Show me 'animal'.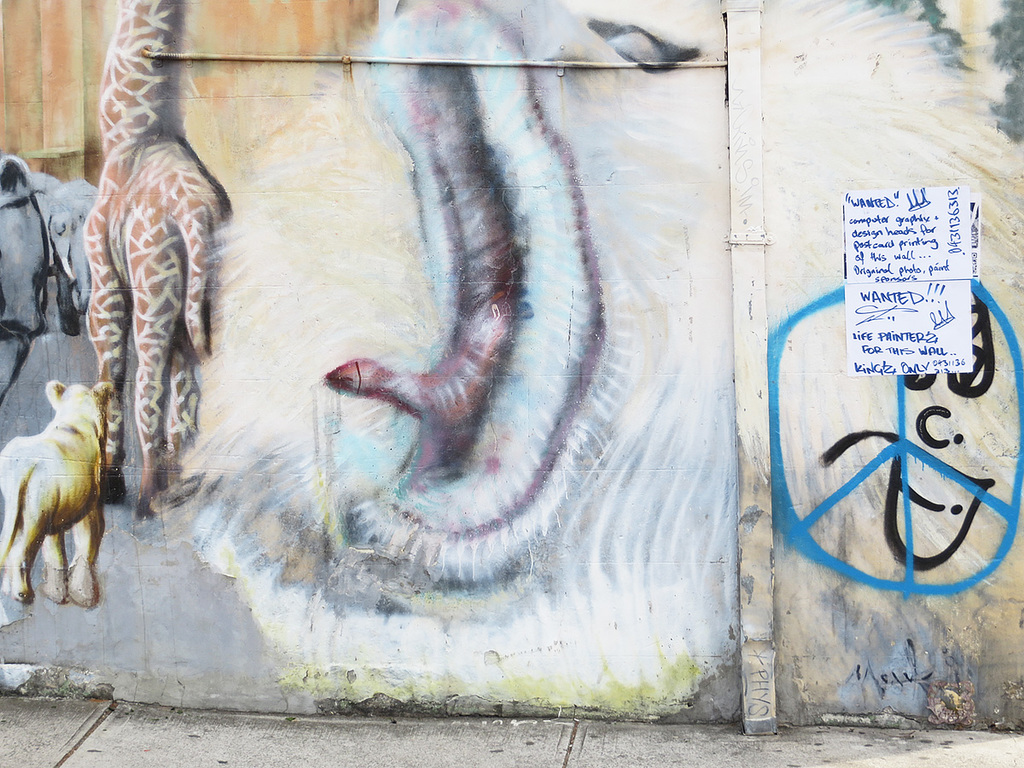
'animal' is here: <bbox>0, 377, 118, 608</bbox>.
